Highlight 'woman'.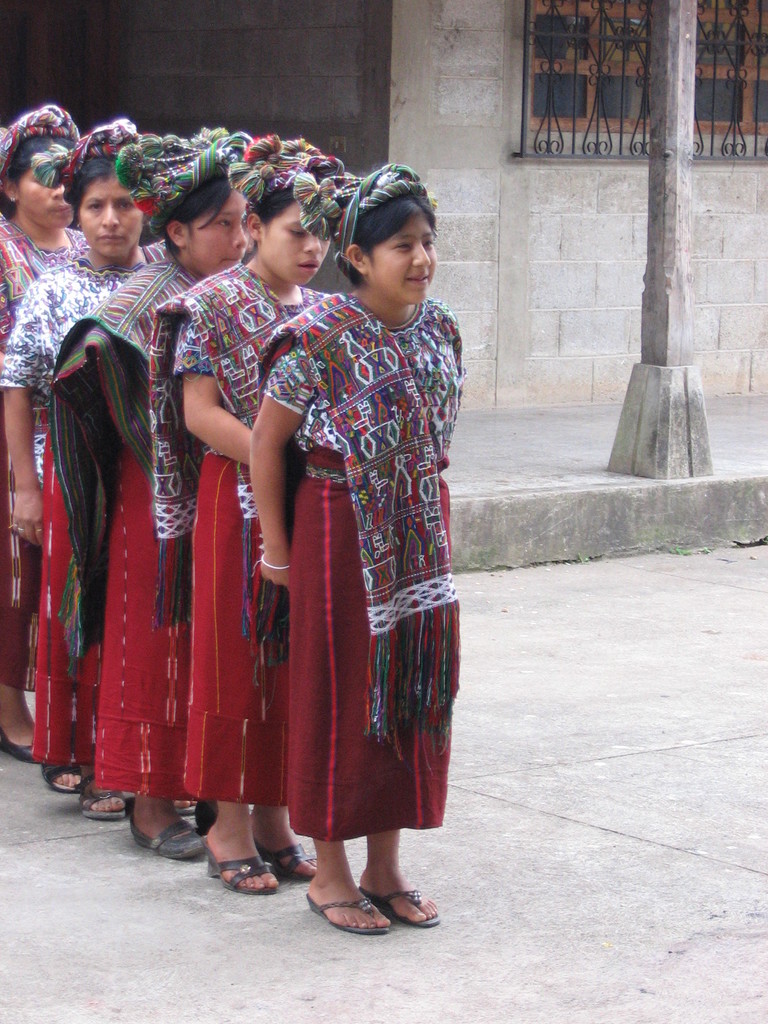
Highlighted region: 143, 134, 345, 895.
